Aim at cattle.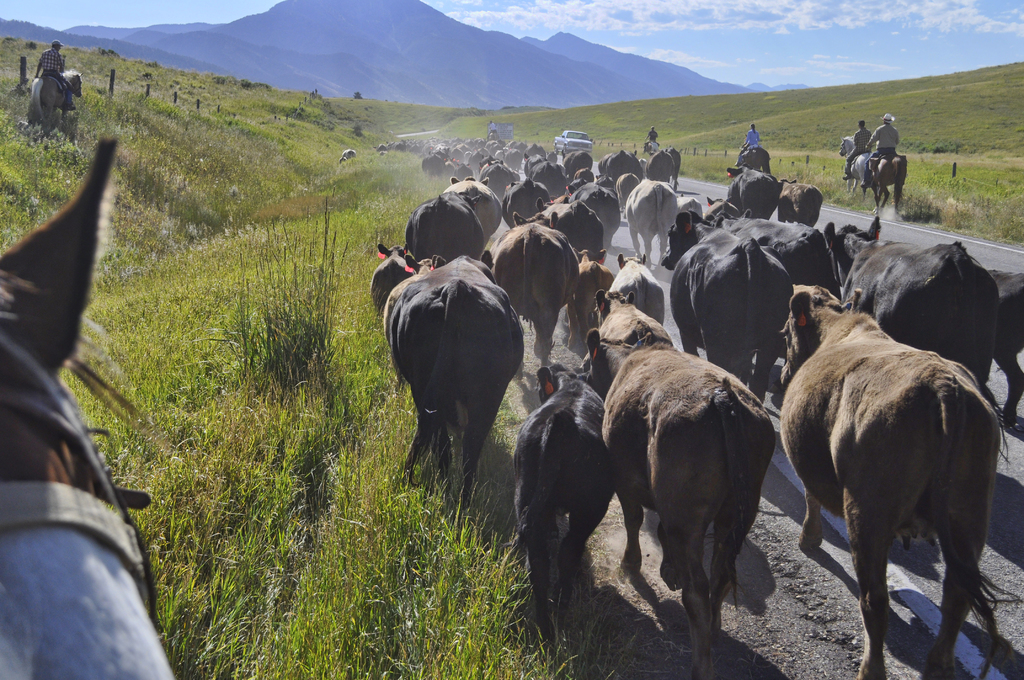
Aimed at (482,145,490,156).
